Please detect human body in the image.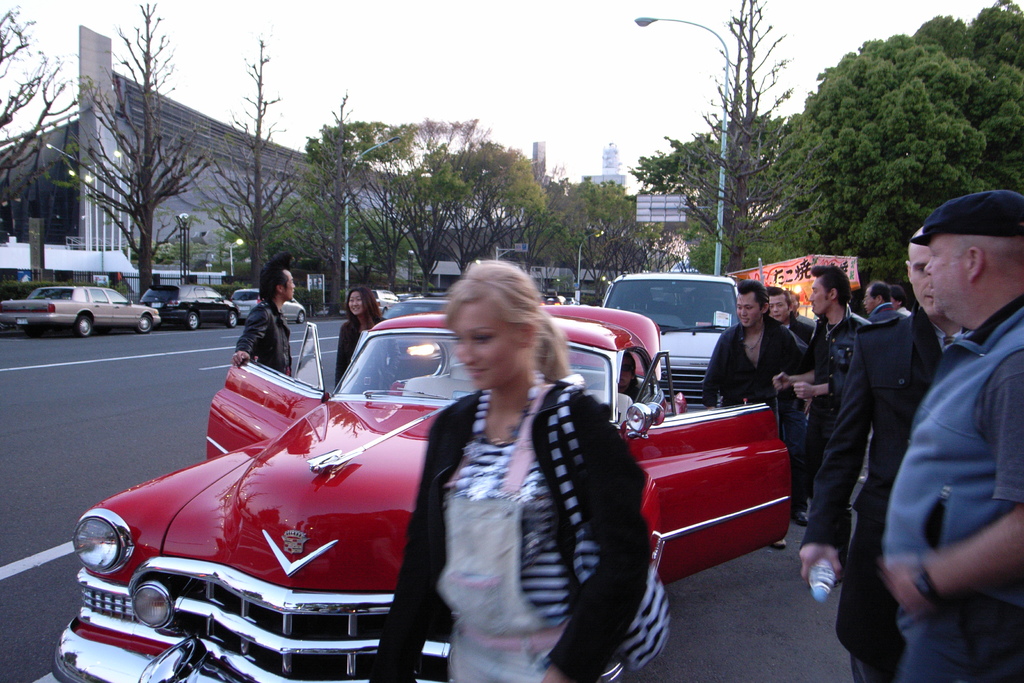
332:311:378:388.
